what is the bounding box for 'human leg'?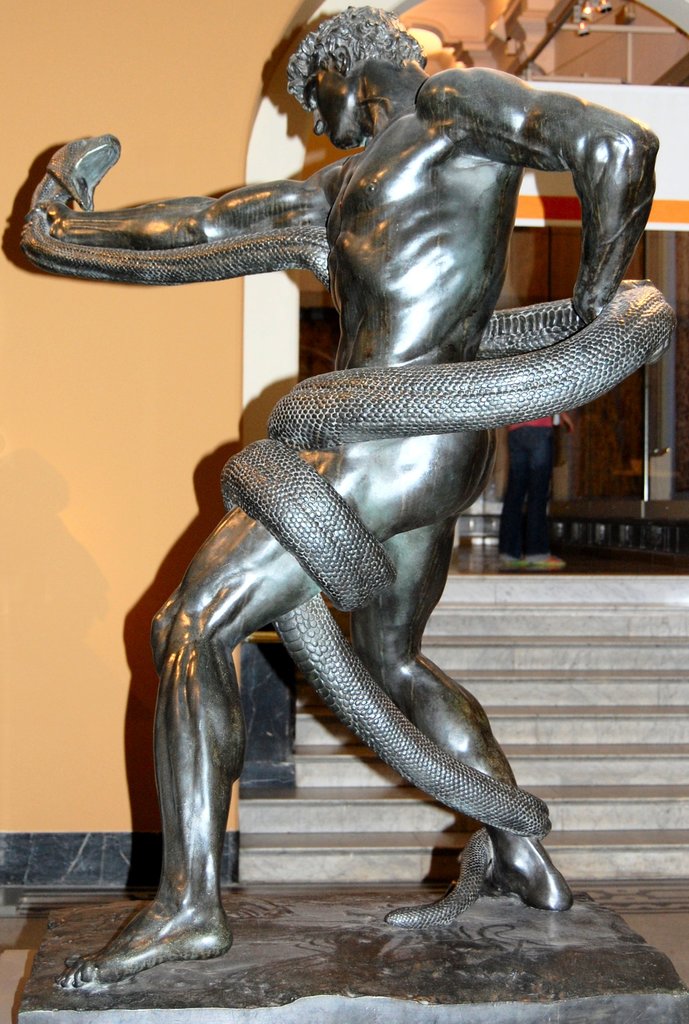
(left=350, top=519, right=570, bottom=906).
